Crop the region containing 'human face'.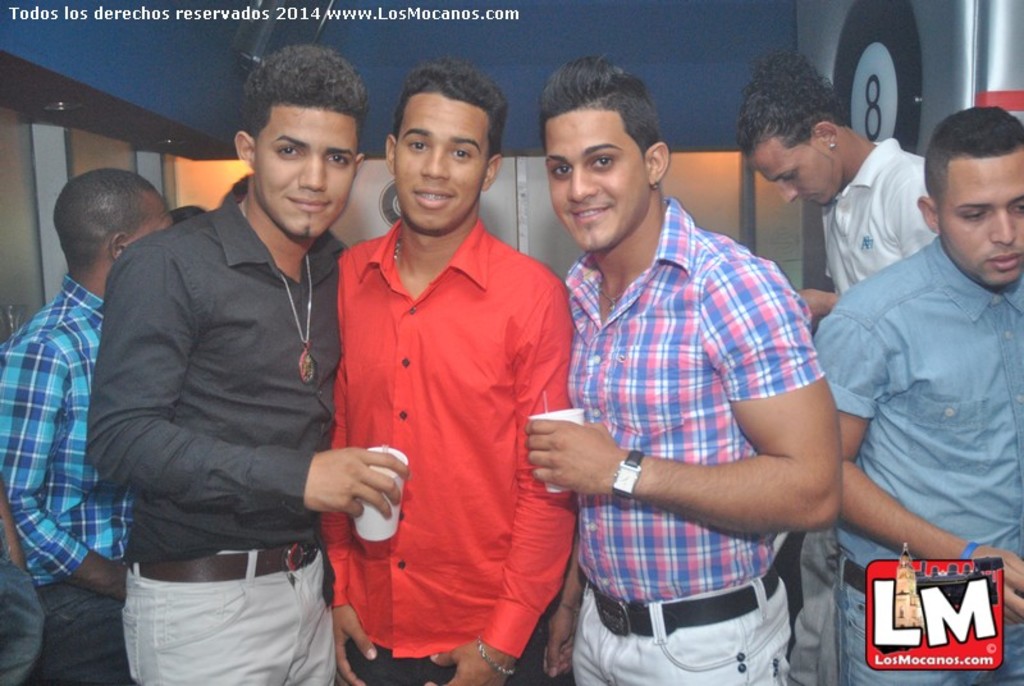
Crop region: {"x1": 125, "y1": 191, "x2": 175, "y2": 239}.
